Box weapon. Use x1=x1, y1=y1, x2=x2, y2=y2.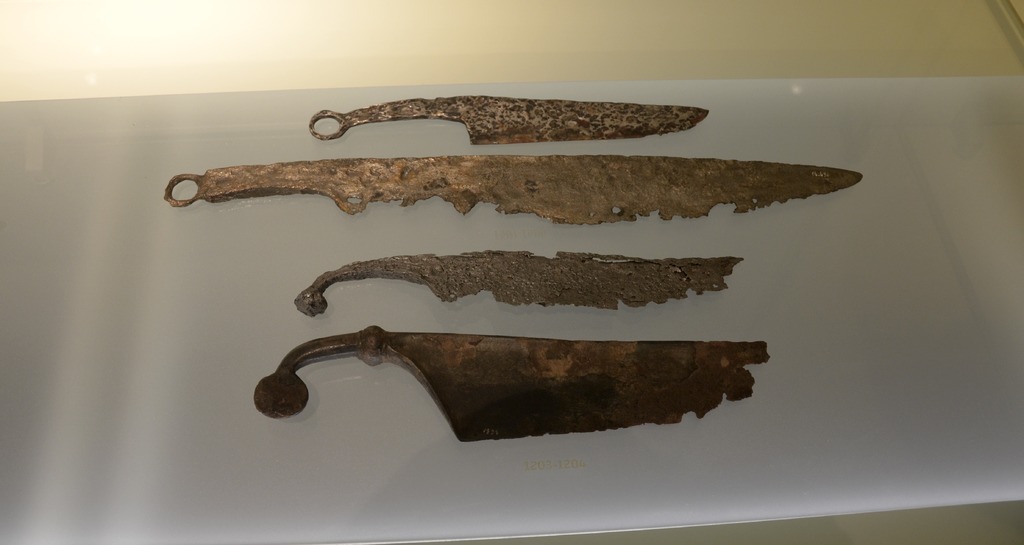
x1=258, y1=328, x2=769, y2=443.
